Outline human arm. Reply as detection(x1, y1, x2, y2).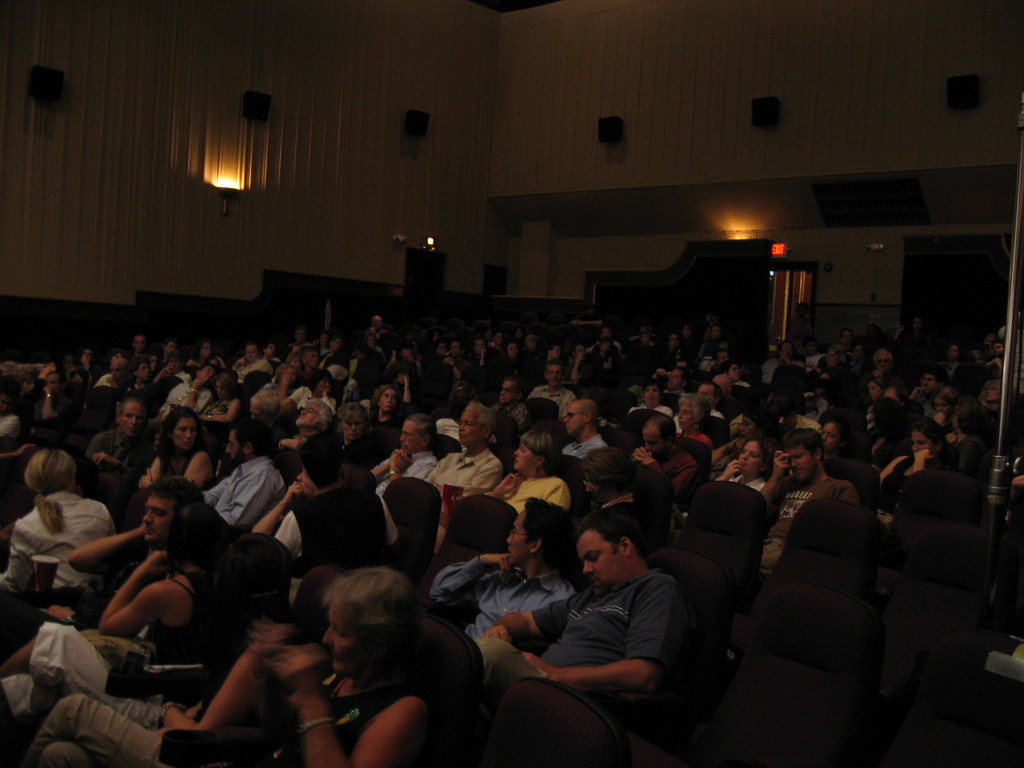
detection(325, 391, 339, 415).
